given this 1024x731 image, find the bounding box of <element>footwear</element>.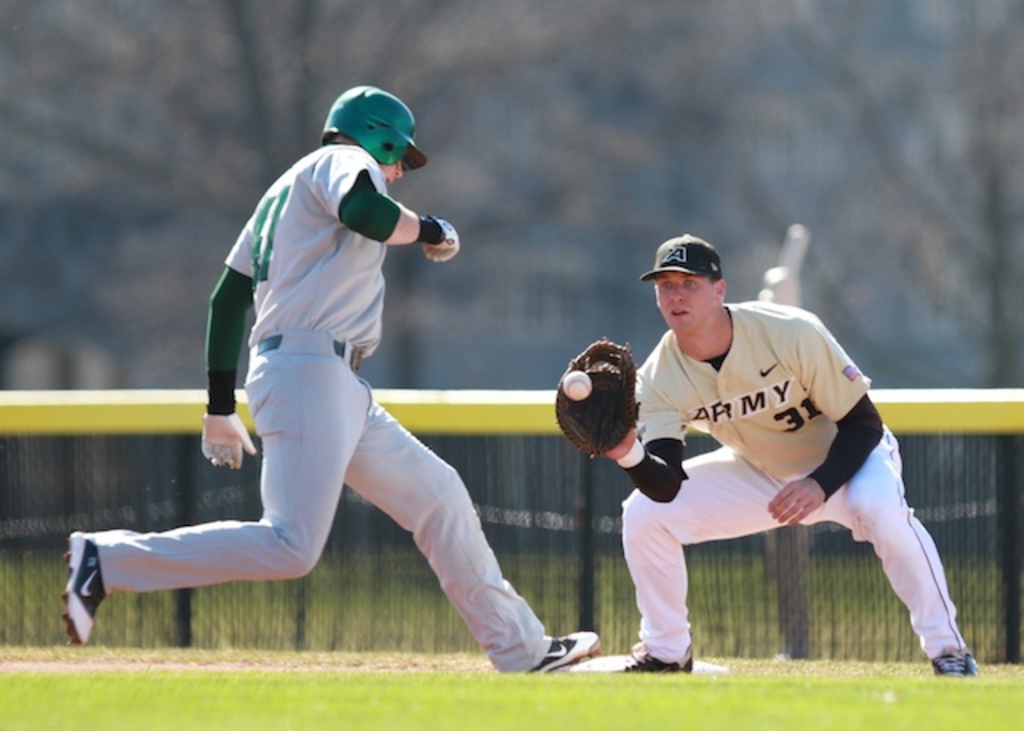
bbox=[571, 637, 694, 675].
